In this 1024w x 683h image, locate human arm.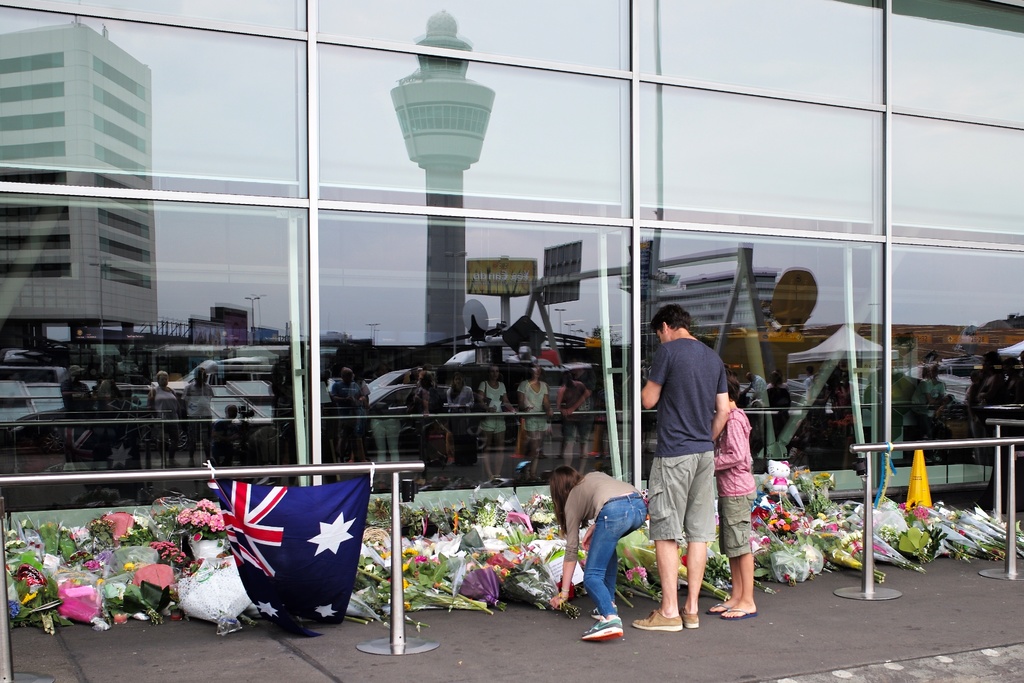
Bounding box: BBox(708, 417, 749, 471).
